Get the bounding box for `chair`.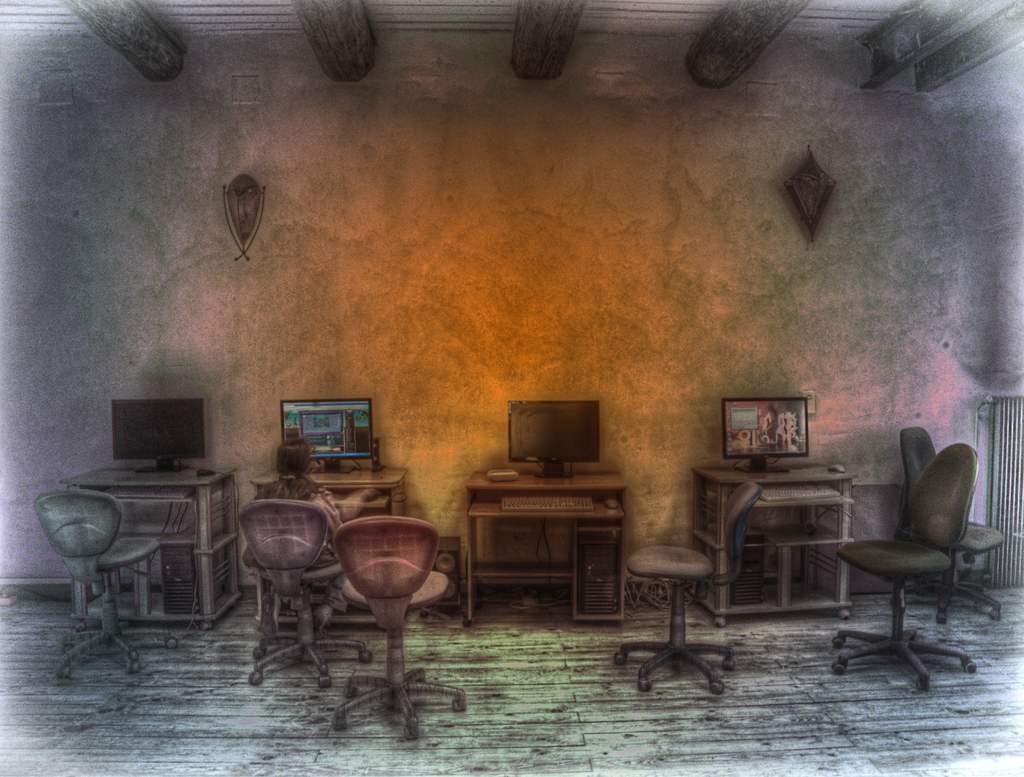
bbox=[895, 420, 998, 622].
